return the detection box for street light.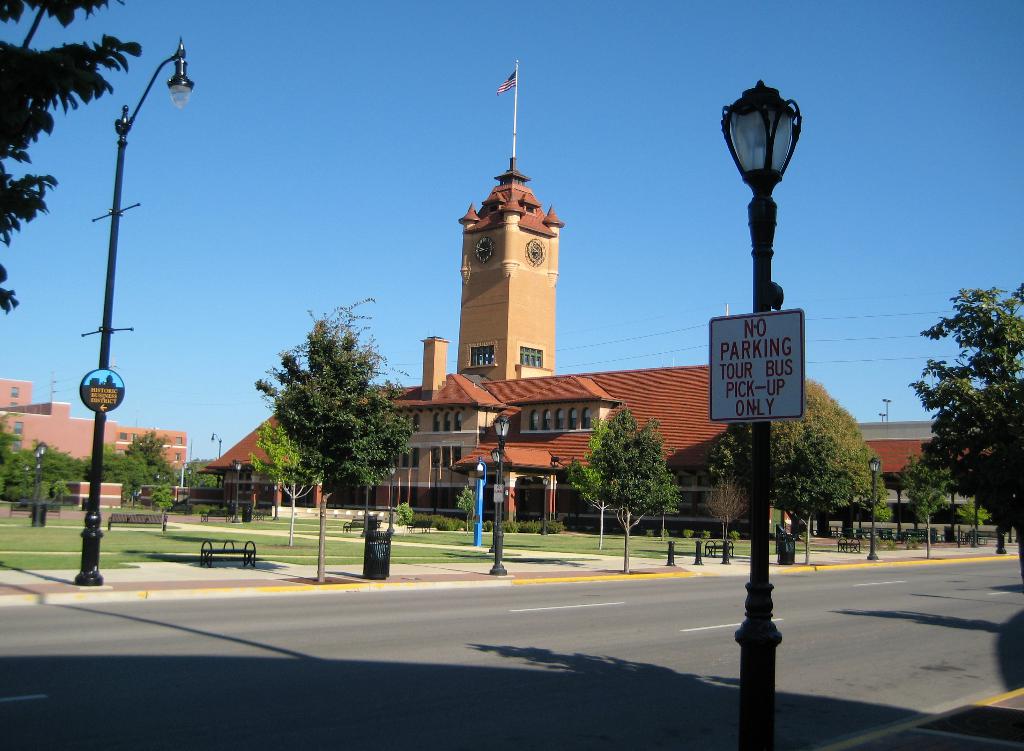
[186, 469, 192, 517].
